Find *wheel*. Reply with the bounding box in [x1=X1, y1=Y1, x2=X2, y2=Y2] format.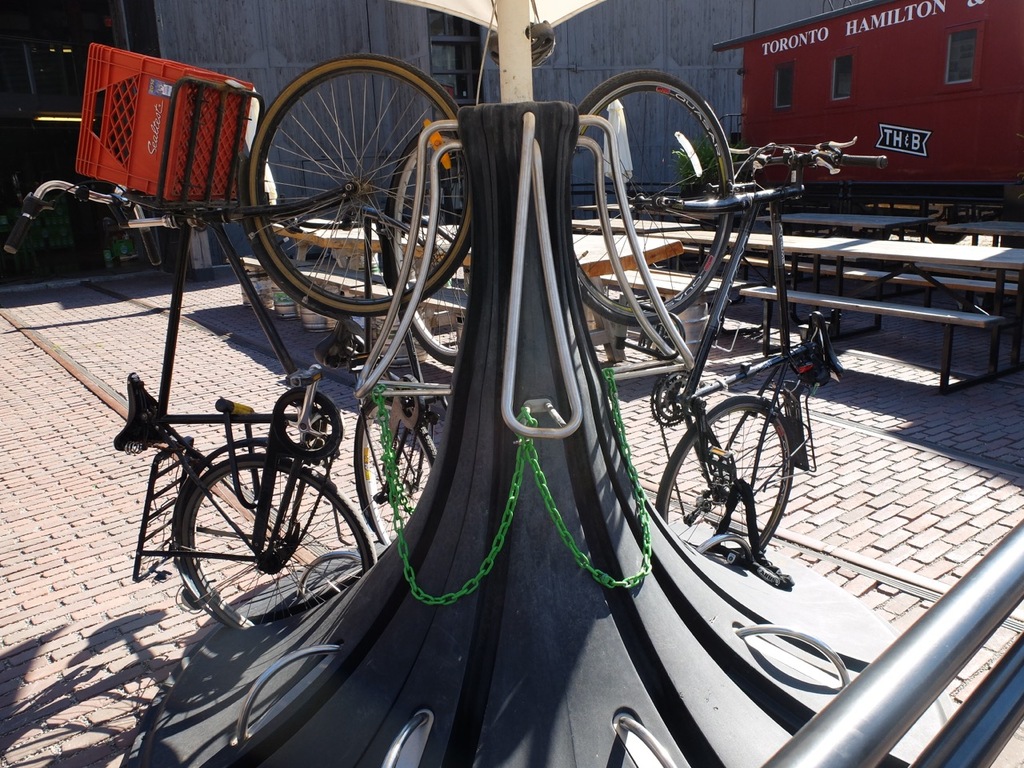
[x1=577, y1=72, x2=734, y2=325].
